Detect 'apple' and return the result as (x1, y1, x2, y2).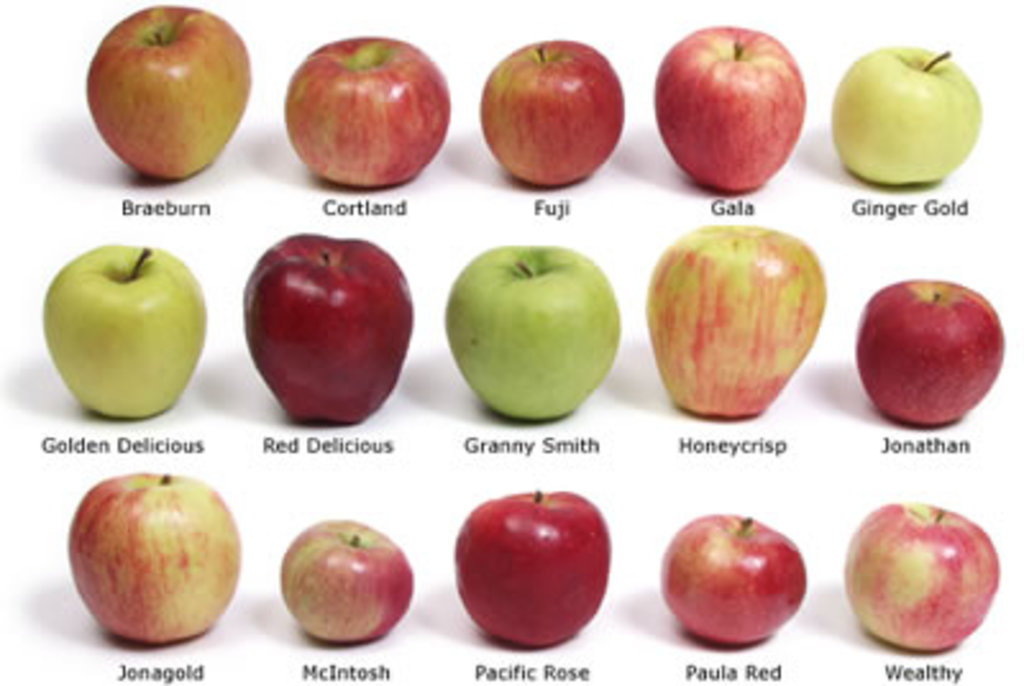
(279, 514, 417, 642).
